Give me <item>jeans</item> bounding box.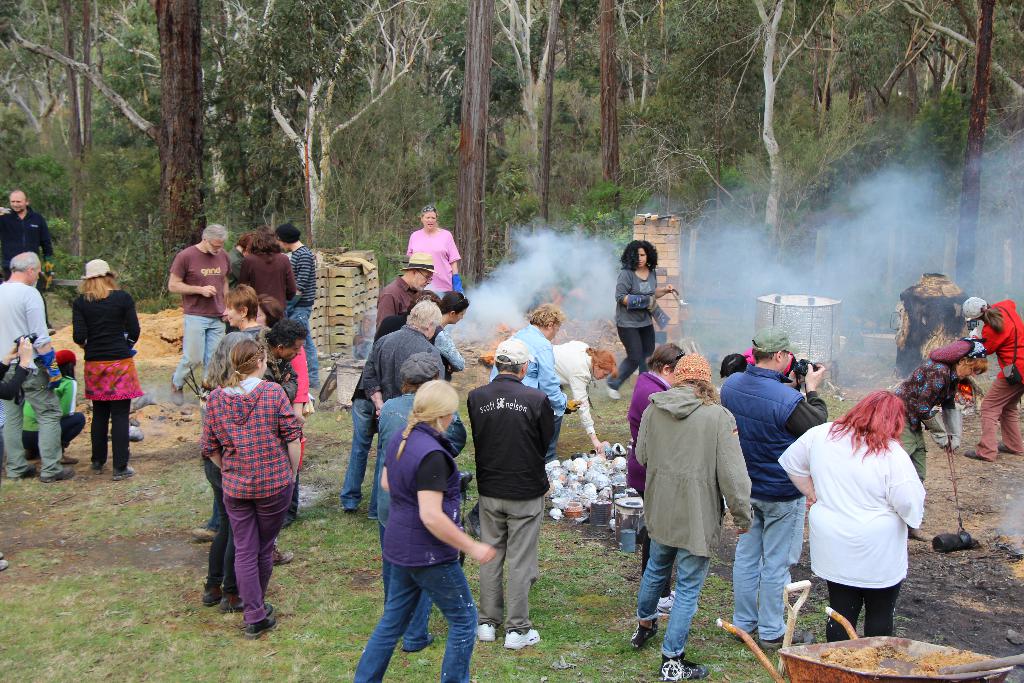
175/315/227/389.
